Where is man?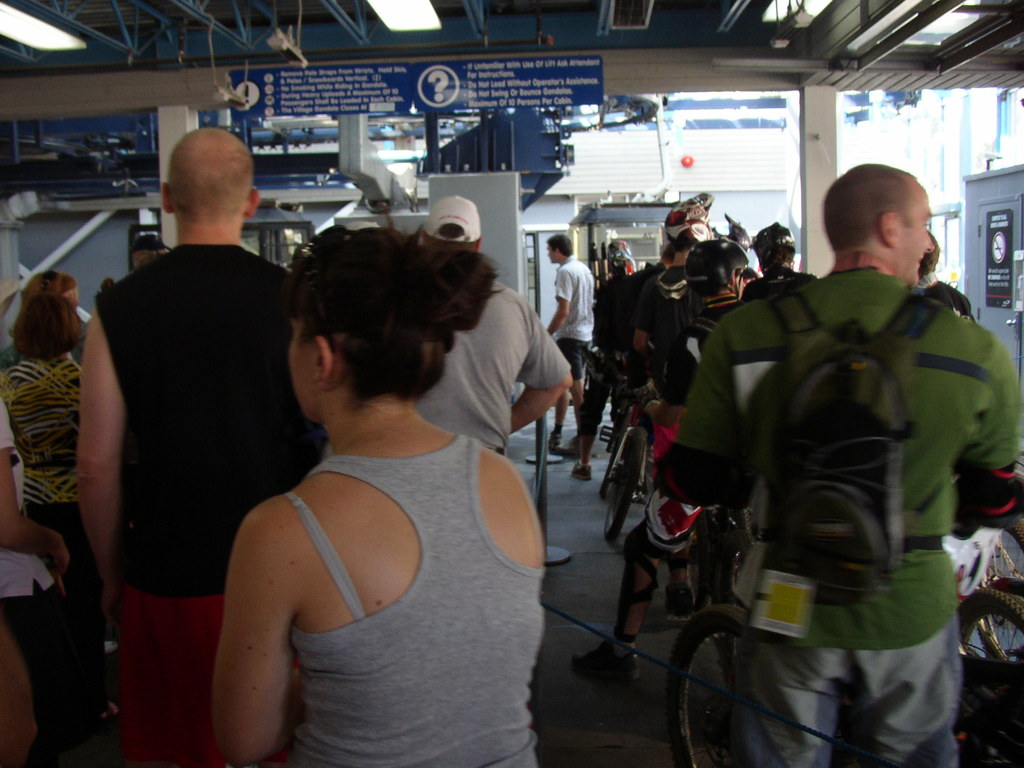
[74,127,337,767].
